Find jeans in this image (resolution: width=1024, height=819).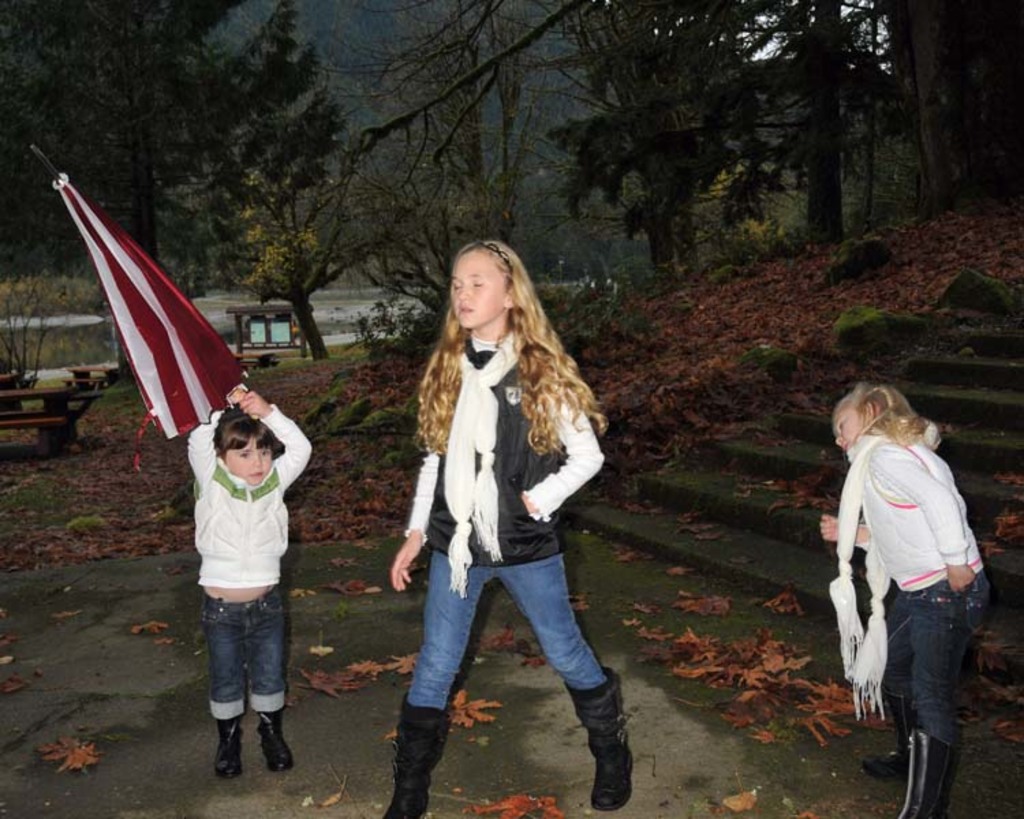
BBox(401, 553, 606, 708).
